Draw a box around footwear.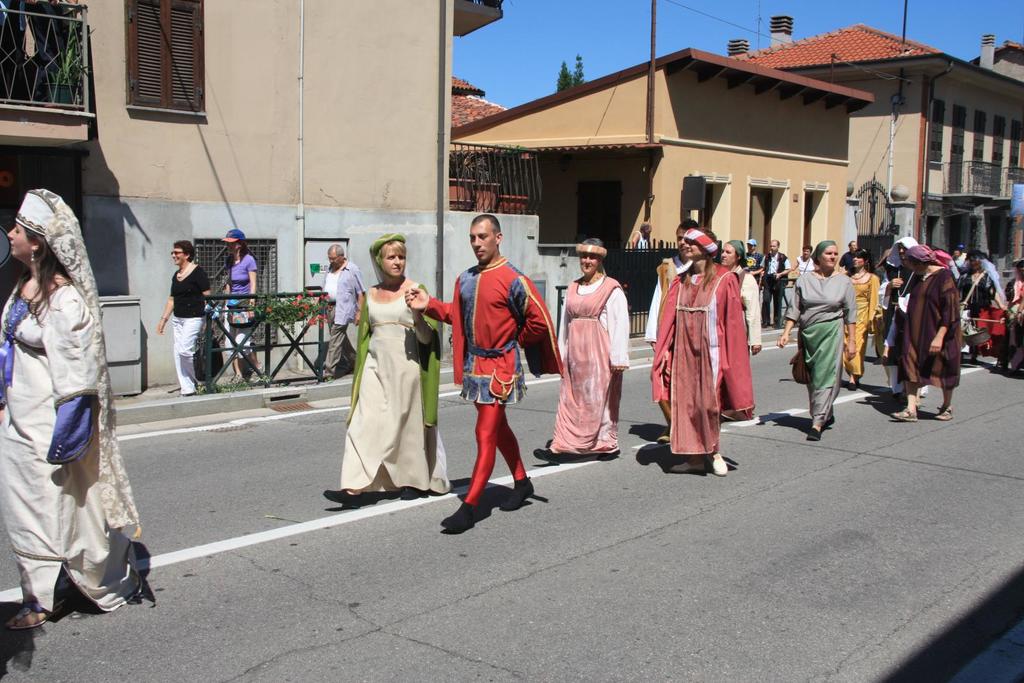
box(252, 367, 262, 378).
